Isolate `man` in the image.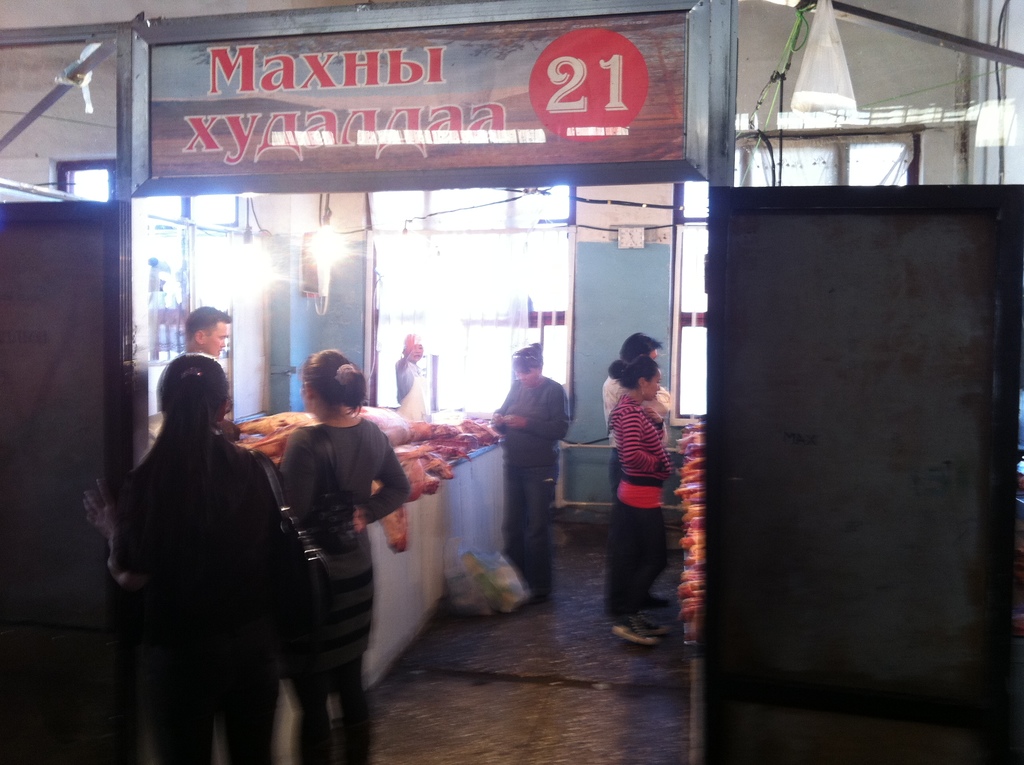
Isolated region: x1=599, y1=327, x2=693, y2=614.
